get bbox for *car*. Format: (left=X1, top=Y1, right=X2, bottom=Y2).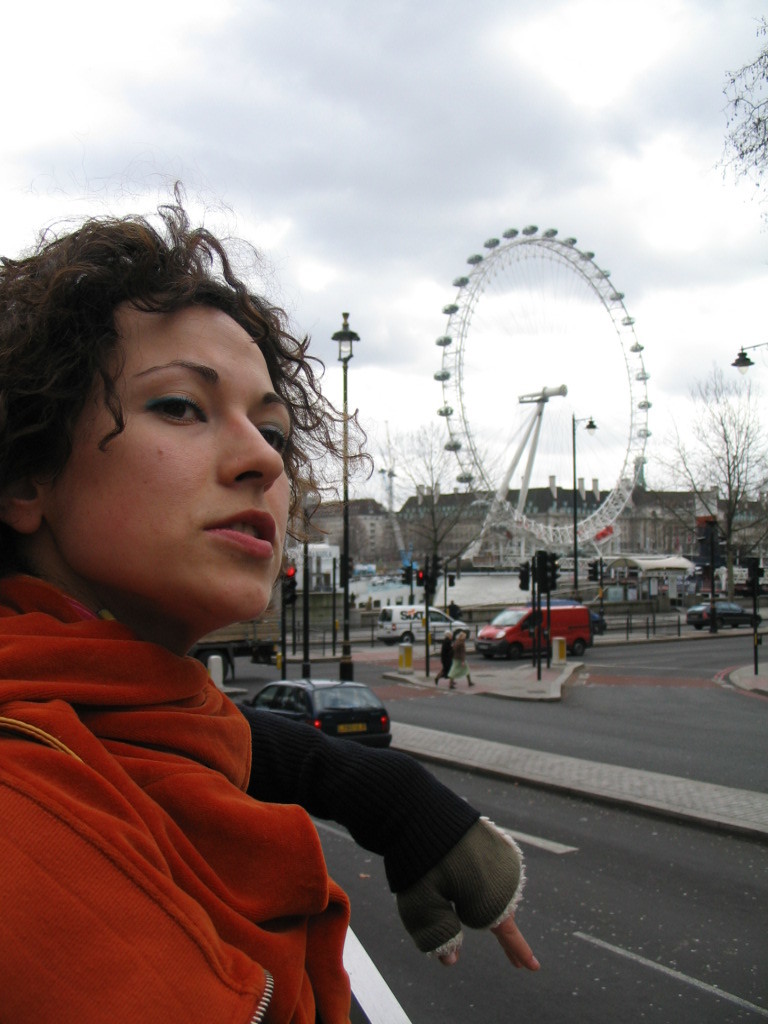
(left=243, top=678, right=390, bottom=752).
